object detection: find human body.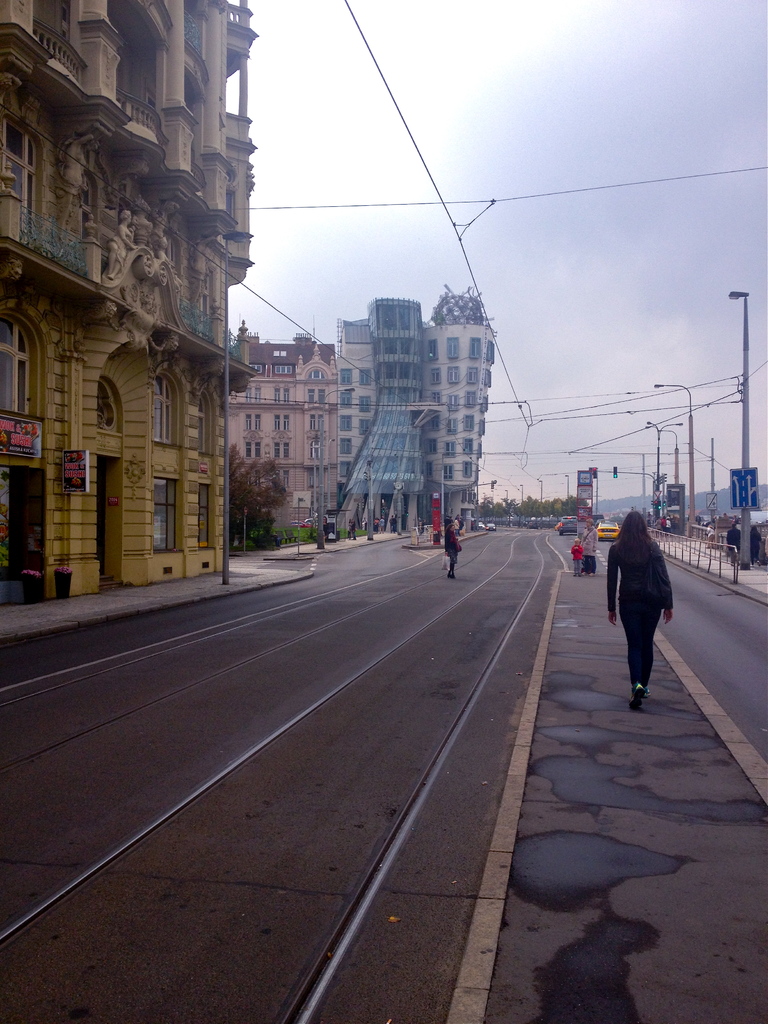
x1=609, y1=490, x2=704, y2=730.
